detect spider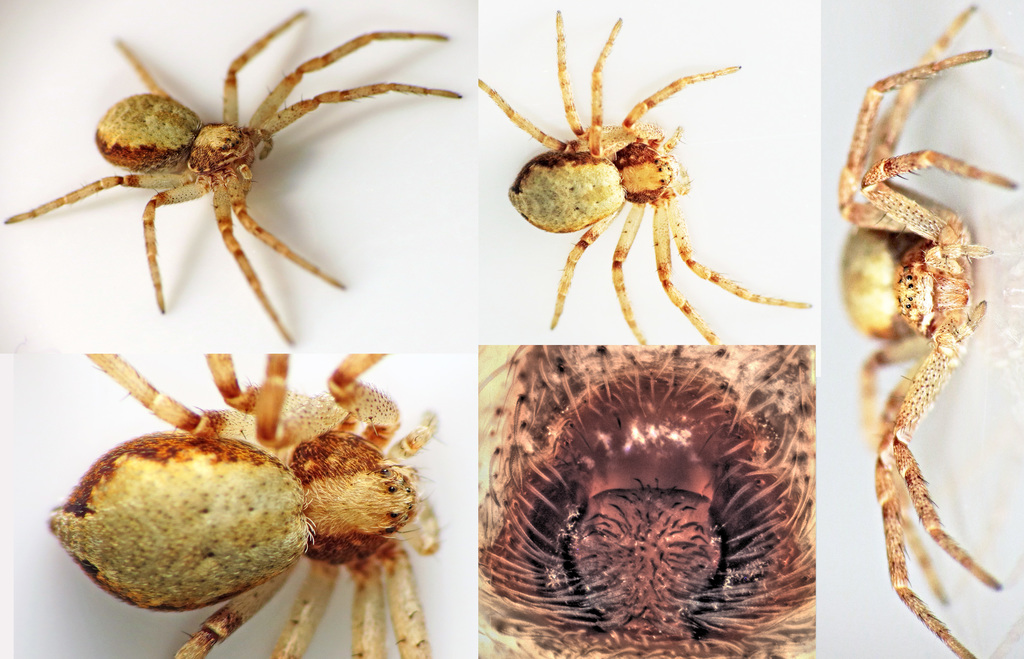
[x1=45, y1=354, x2=440, y2=658]
